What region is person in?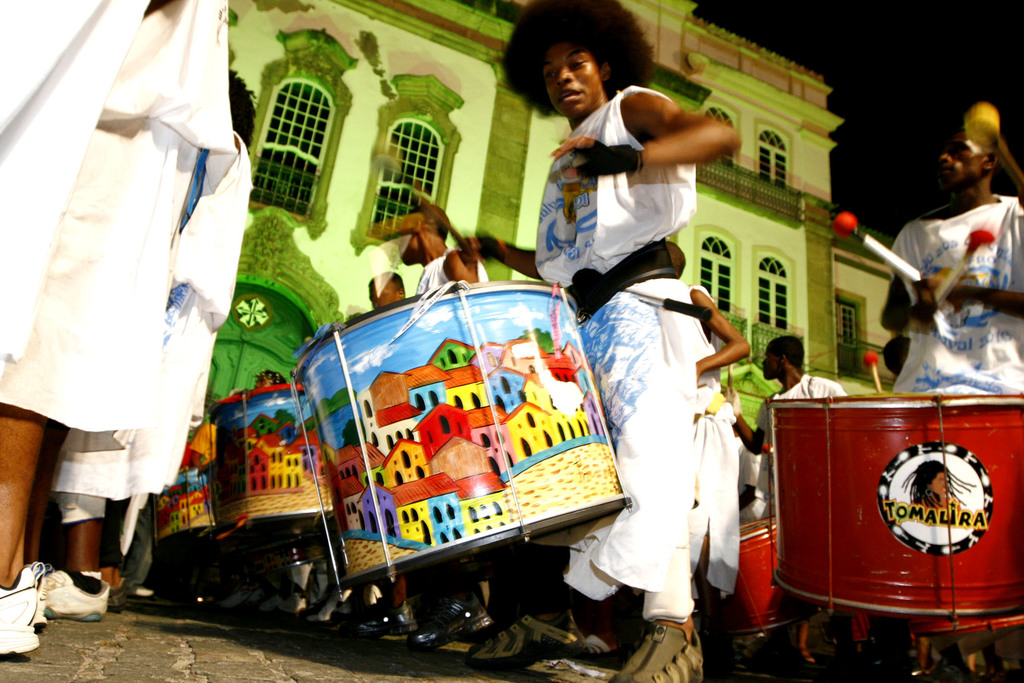
l=737, t=335, r=847, b=515.
